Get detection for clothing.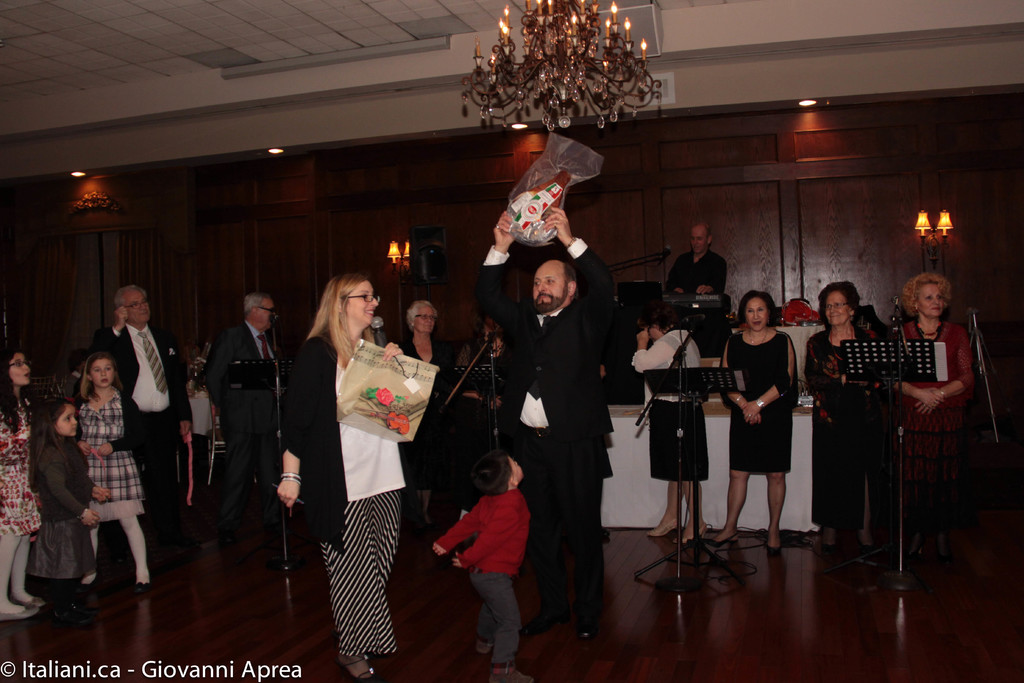
Detection: (442, 464, 523, 665).
